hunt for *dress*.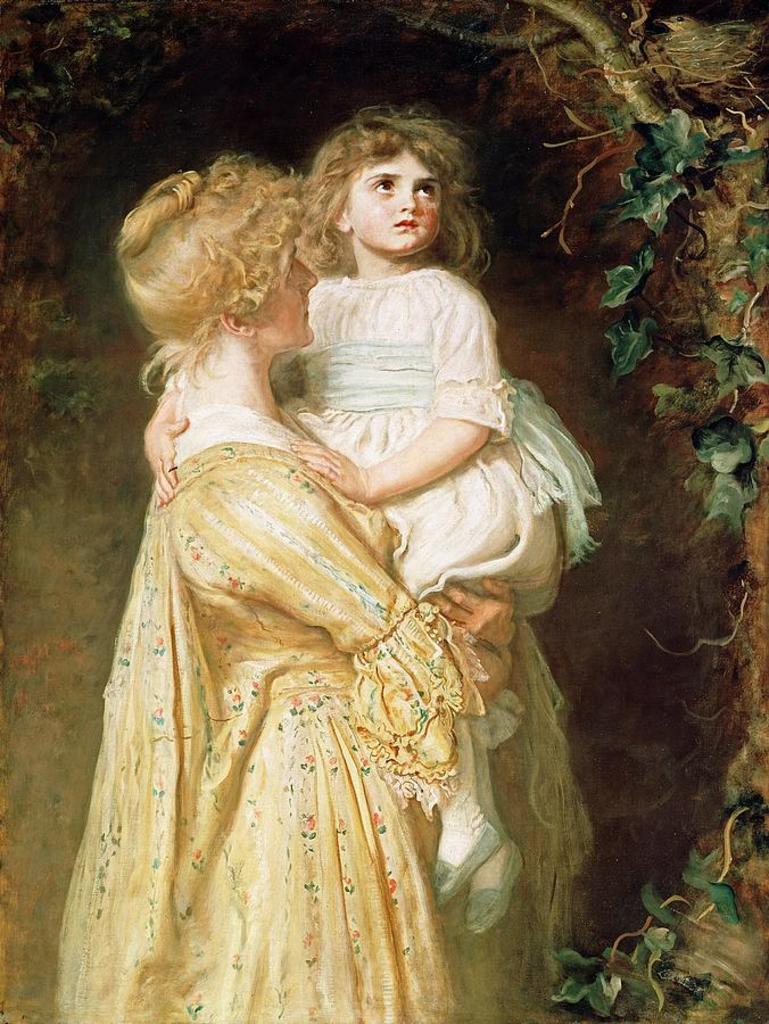
Hunted down at 61:365:587:1023.
